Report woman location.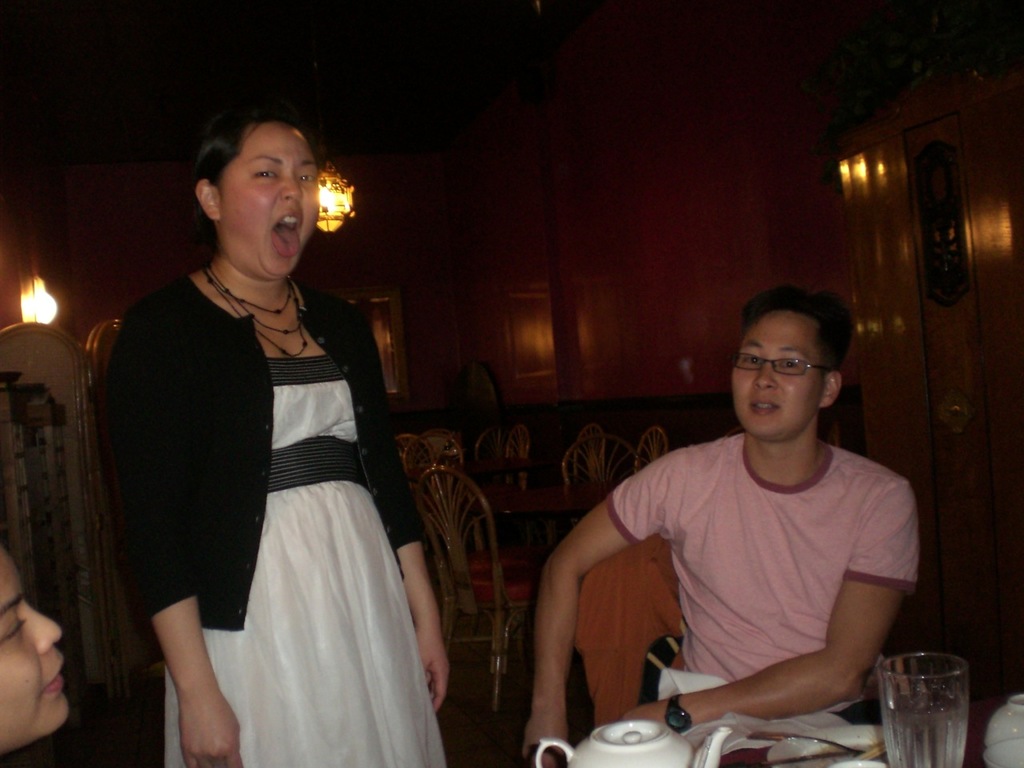
Report: x1=129, y1=120, x2=441, y2=759.
